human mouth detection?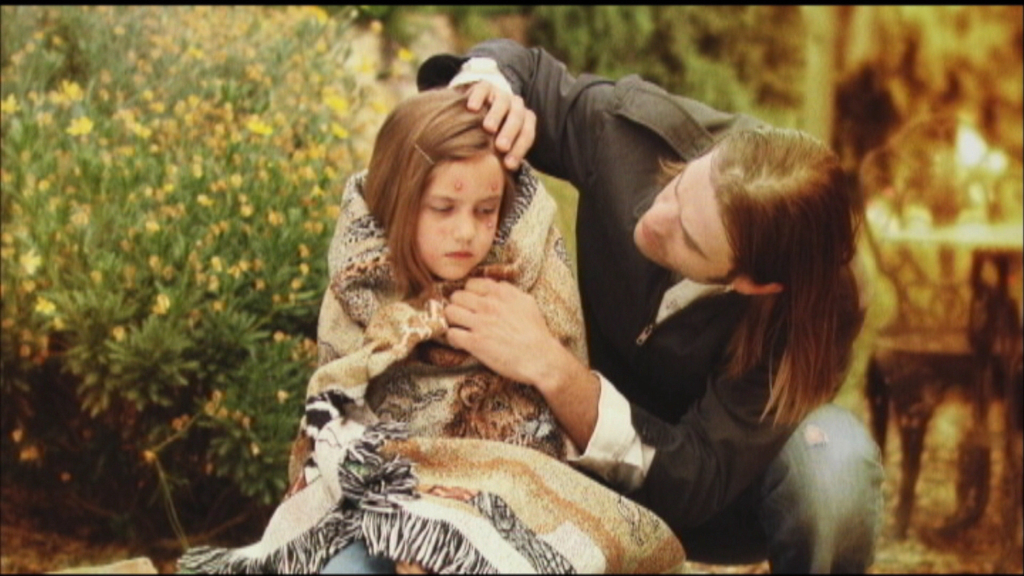
<region>443, 248, 470, 259</region>
